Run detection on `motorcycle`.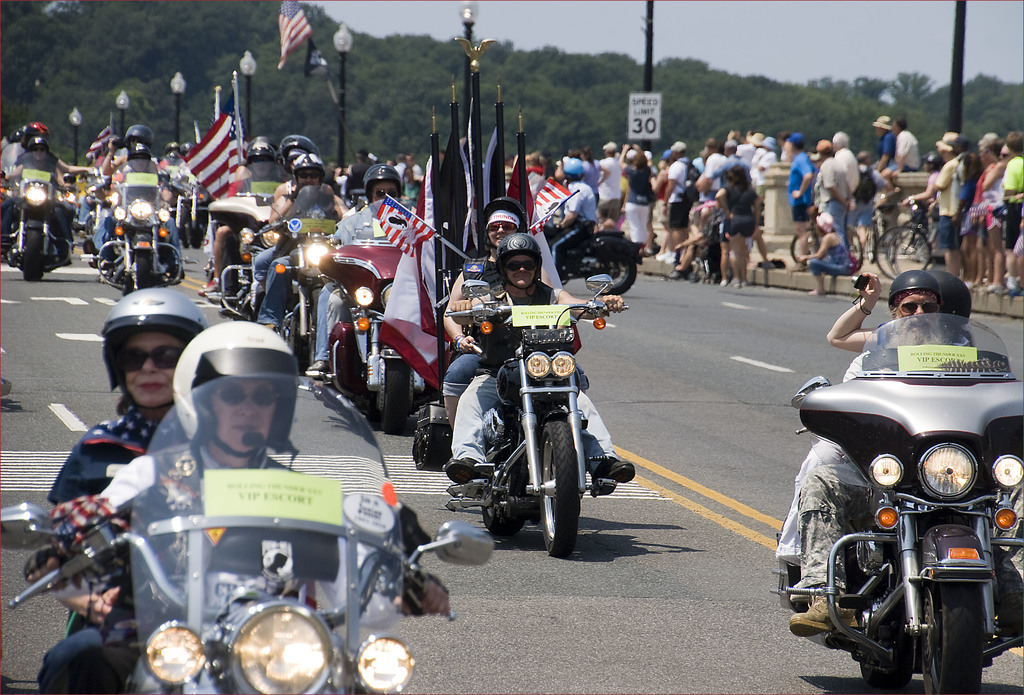
Result: locate(437, 300, 632, 557).
